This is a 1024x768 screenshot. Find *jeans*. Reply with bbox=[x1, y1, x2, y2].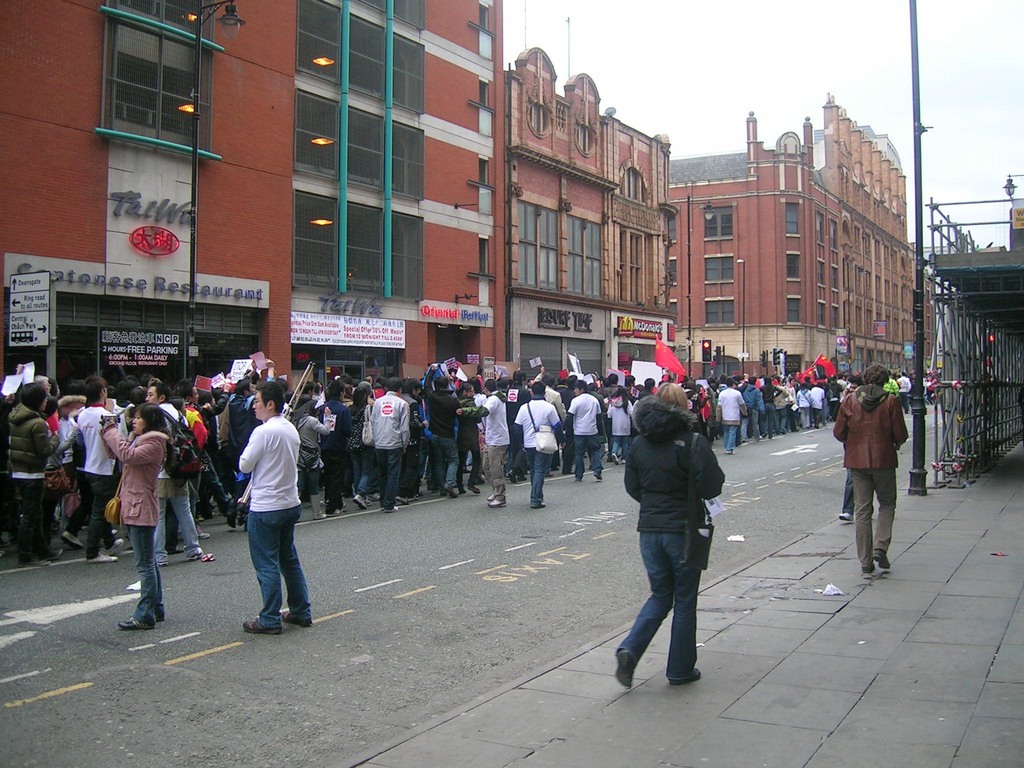
bbox=[625, 527, 715, 699].
